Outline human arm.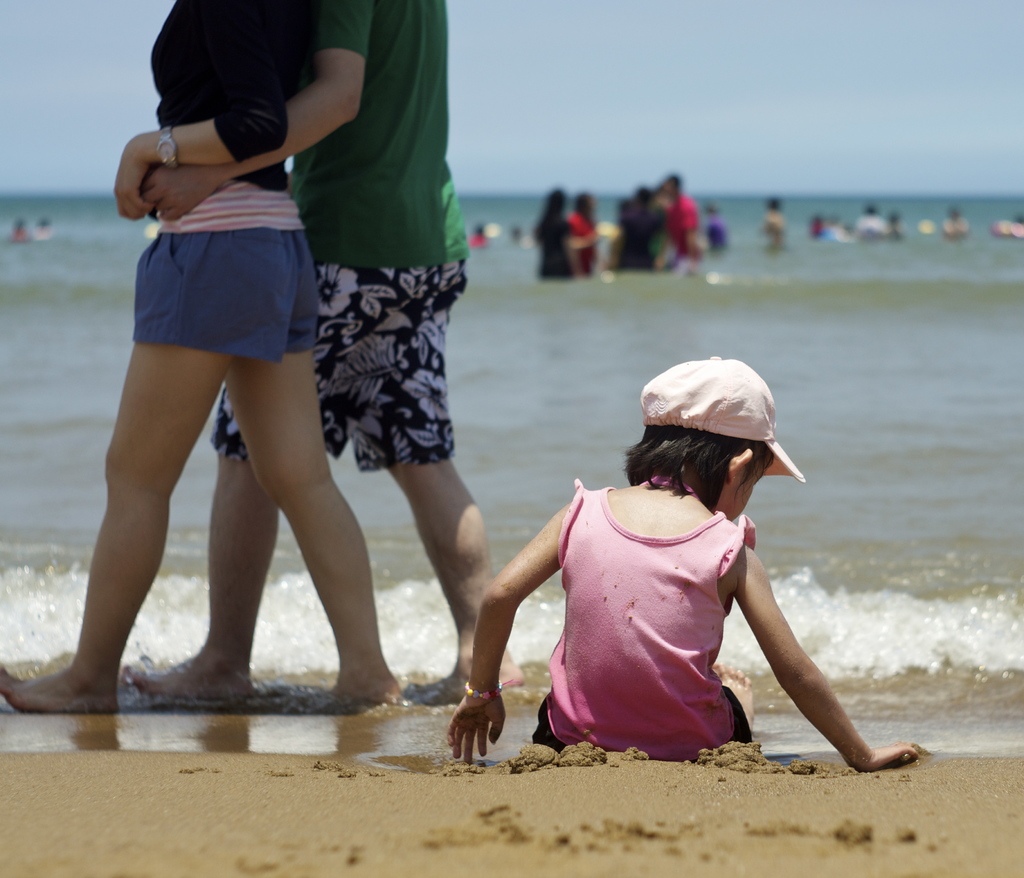
Outline: 719:530:868:768.
